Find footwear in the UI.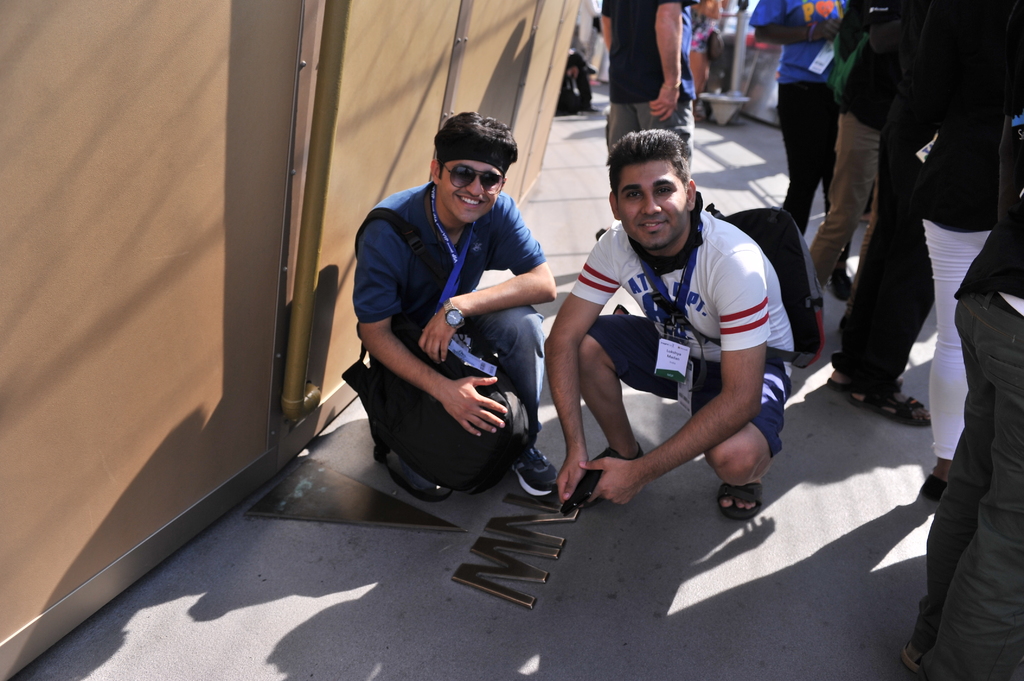
UI element at locate(826, 368, 930, 424).
